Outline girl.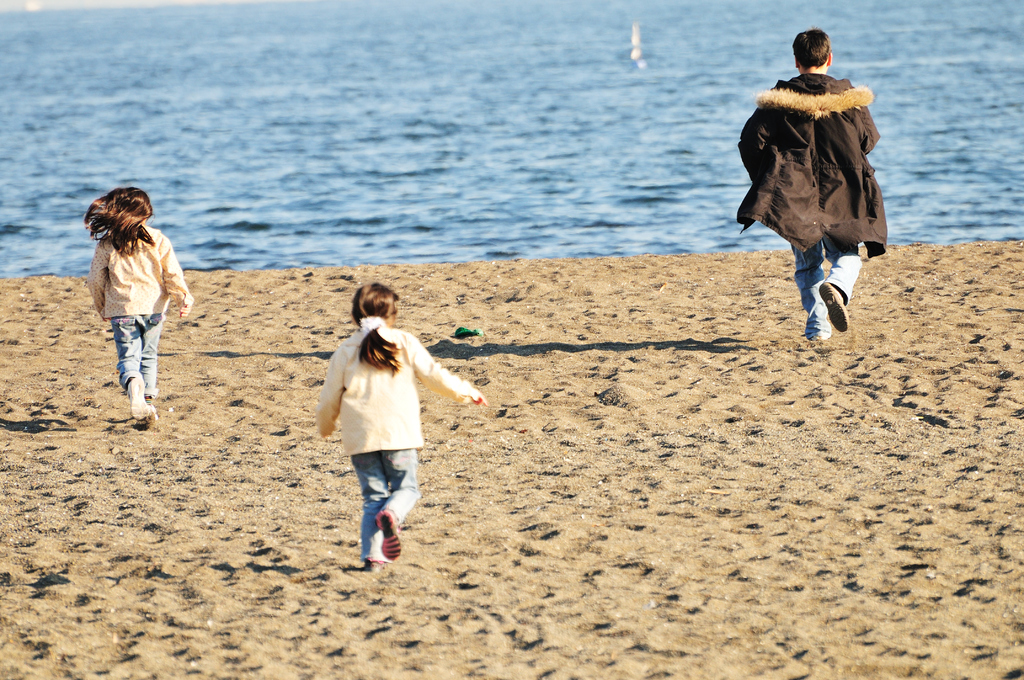
Outline: 83:189:192:424.
